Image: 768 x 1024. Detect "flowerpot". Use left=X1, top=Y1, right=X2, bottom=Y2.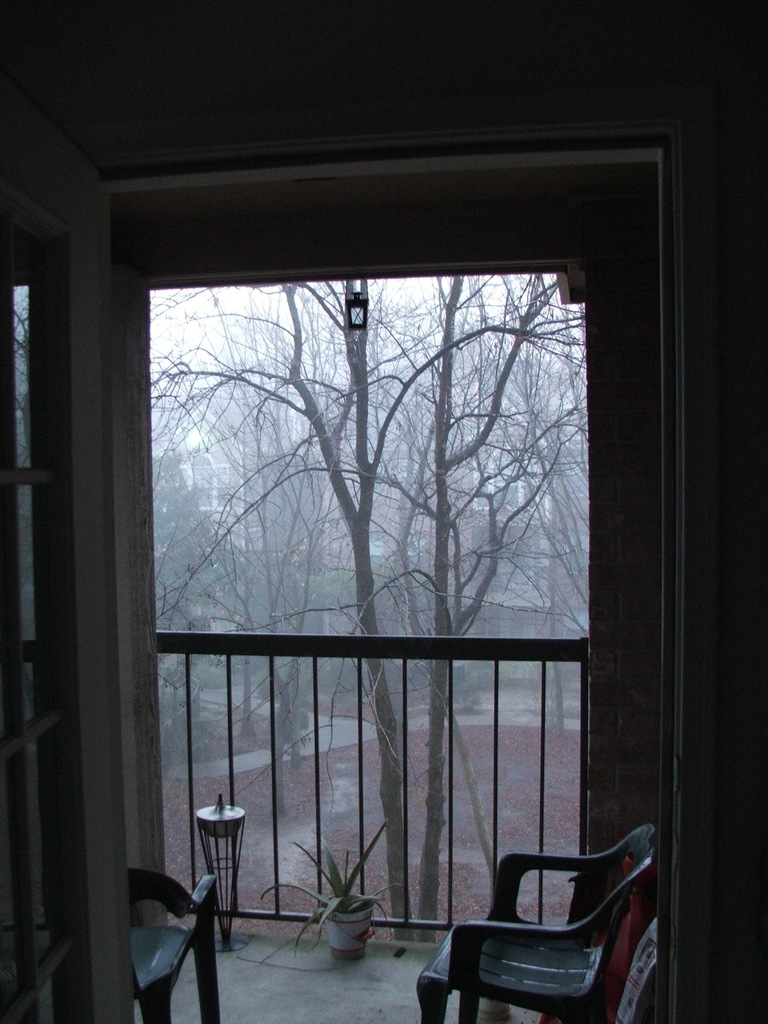
left=321, top=900, right=370, bottom=956.
